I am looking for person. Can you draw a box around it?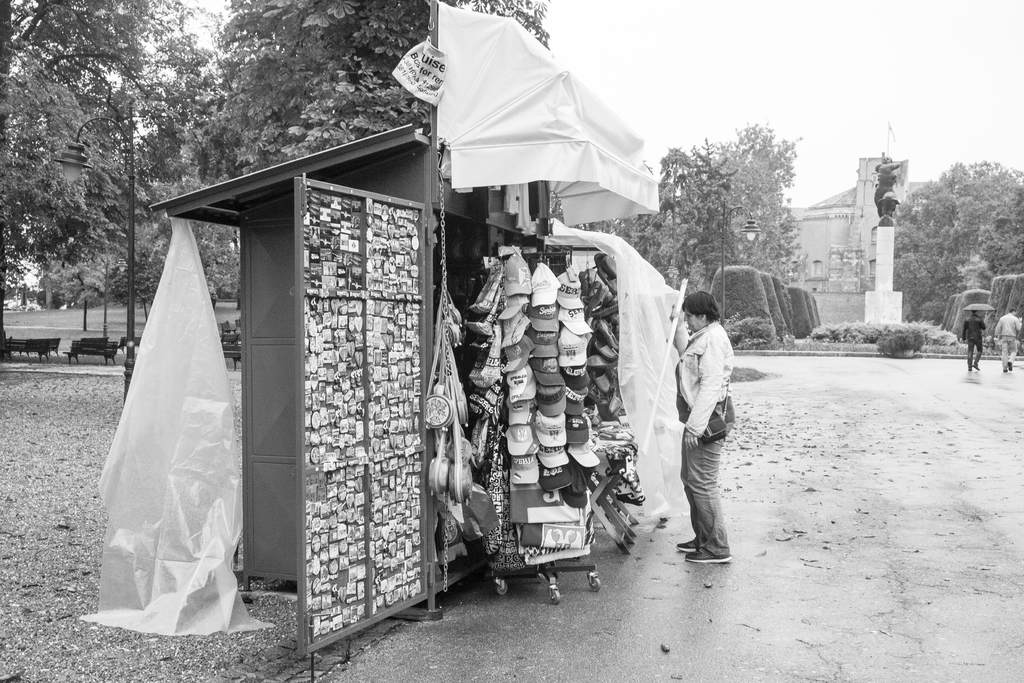
Sure, the bounding box is <region>657, 280, 742, 575</region>.
